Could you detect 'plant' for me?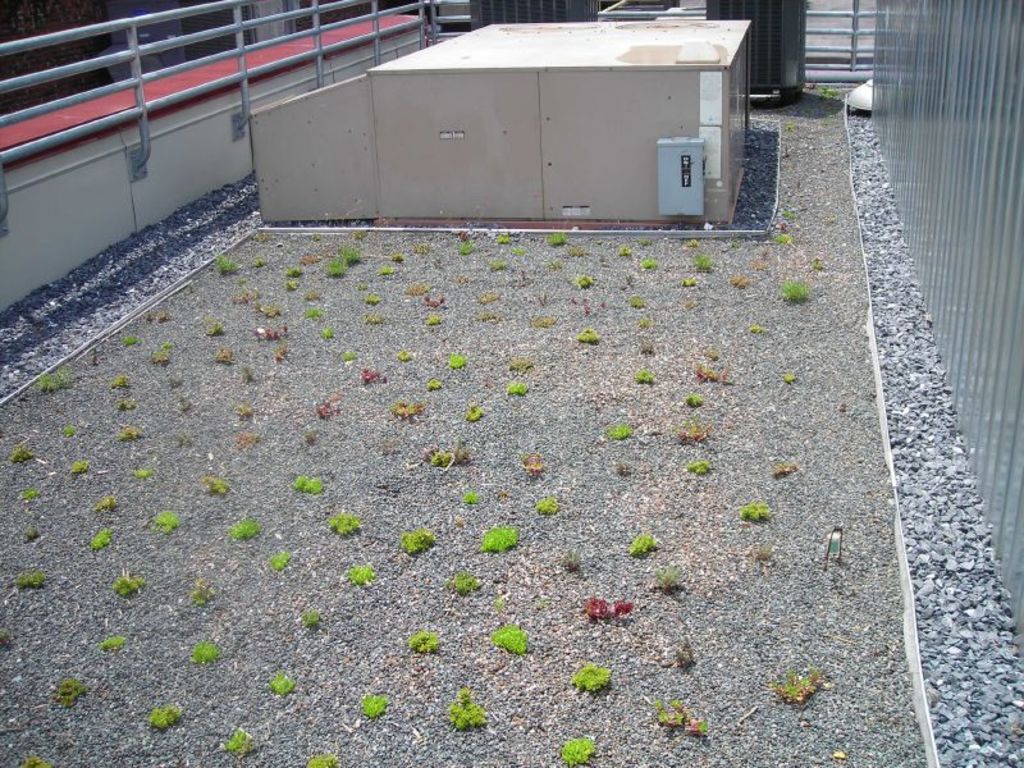
Detection result: 256,308,275,319.
